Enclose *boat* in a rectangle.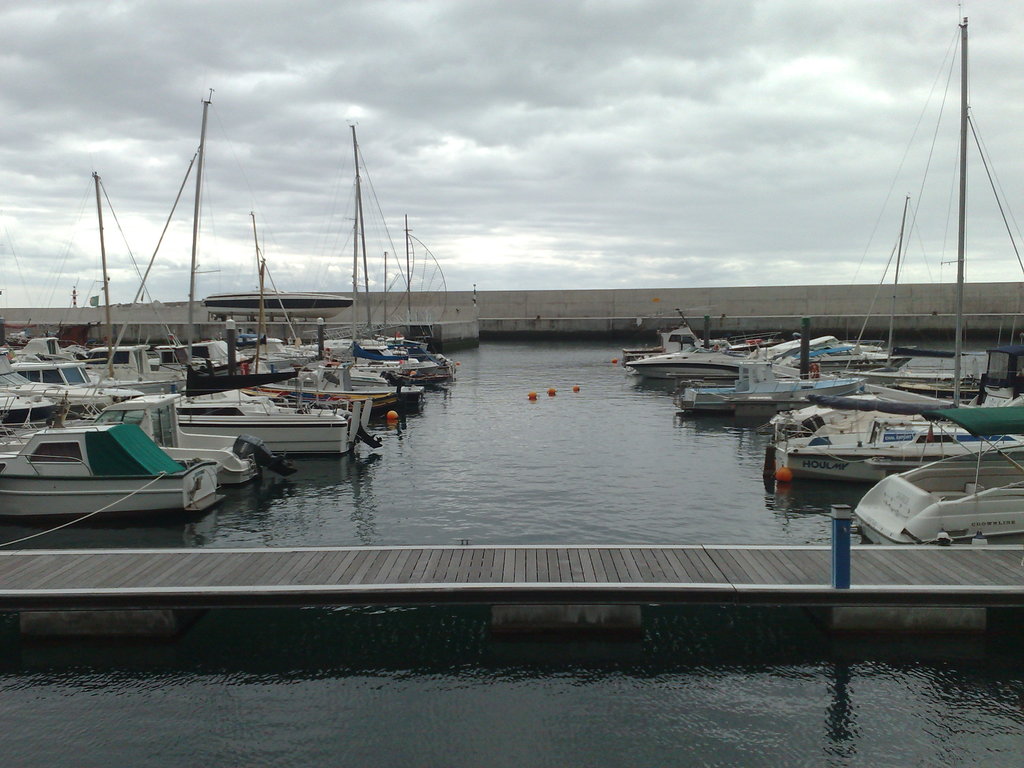
Rect(68, 391, 251, 507).
